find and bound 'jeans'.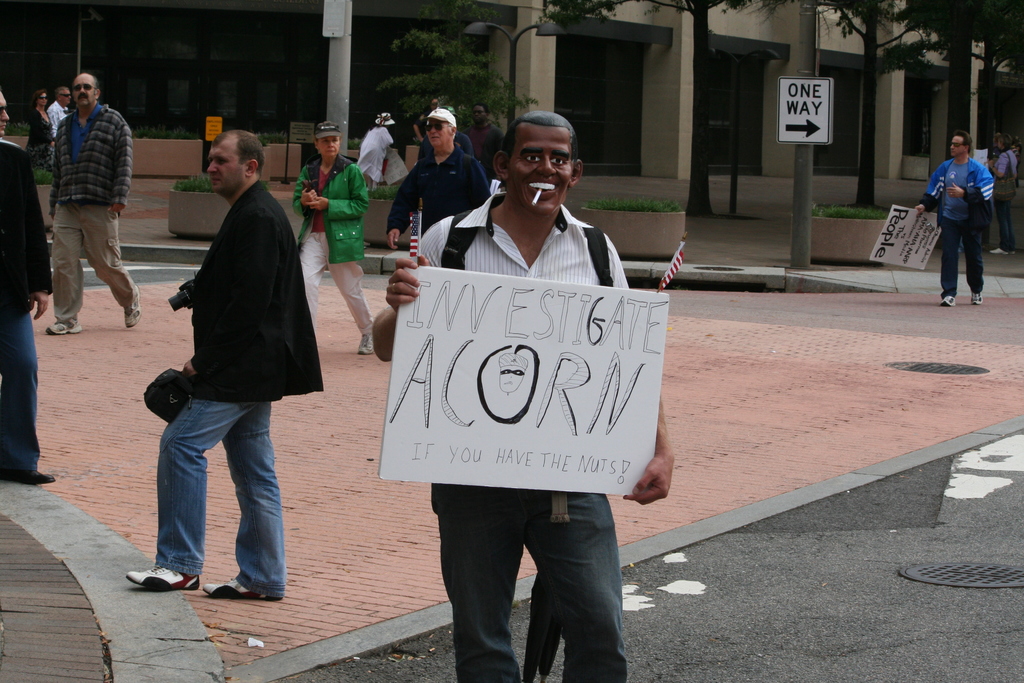
Bound: locate(938, 216, 986, 299).
